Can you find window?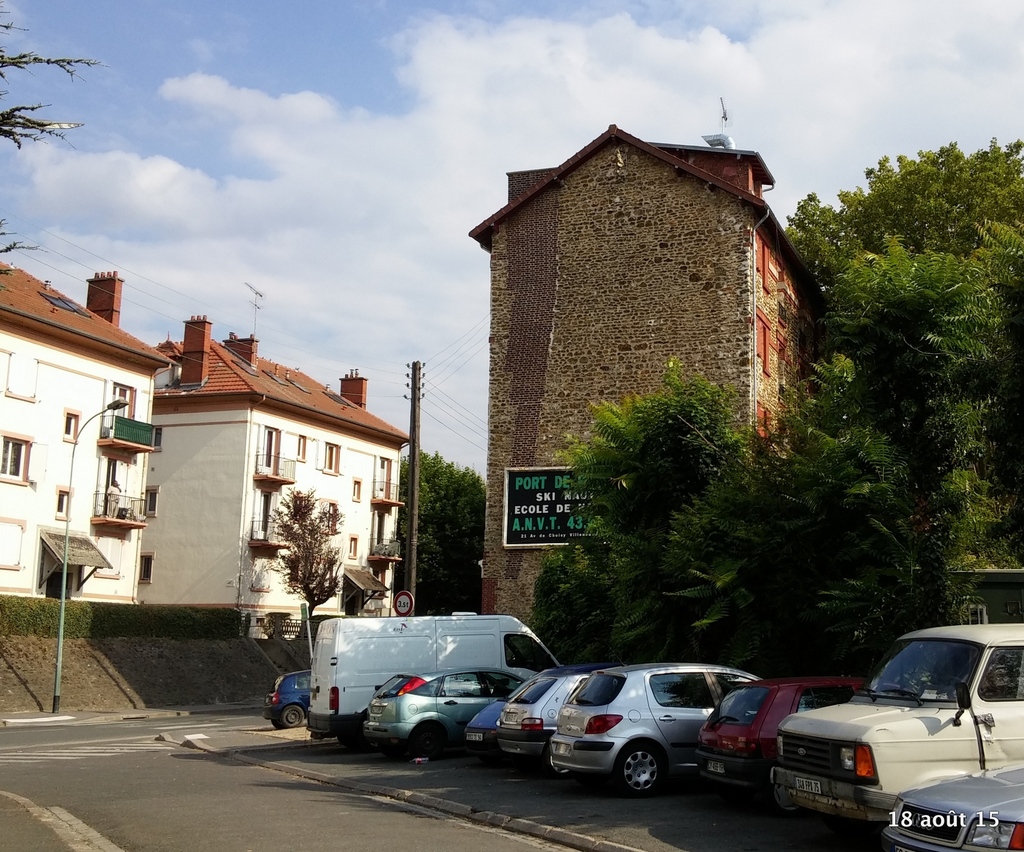
Yes, bounding box: <box>251,422,284,482</box>.
